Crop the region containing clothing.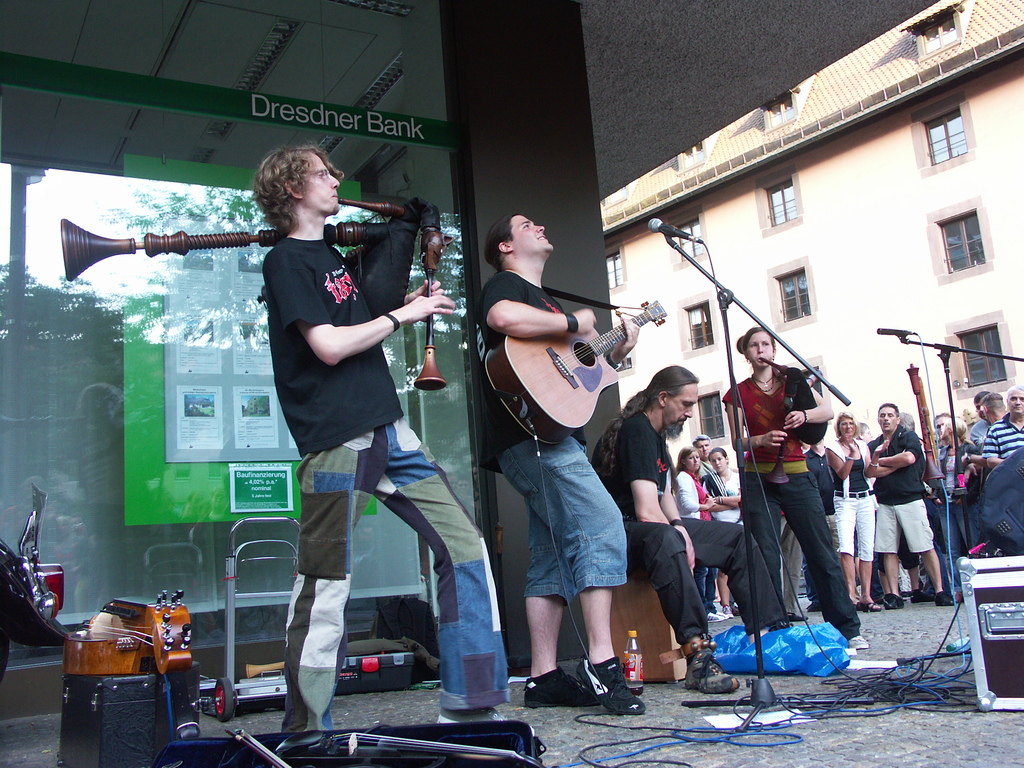
Crop region: 967 415 1023 470.
